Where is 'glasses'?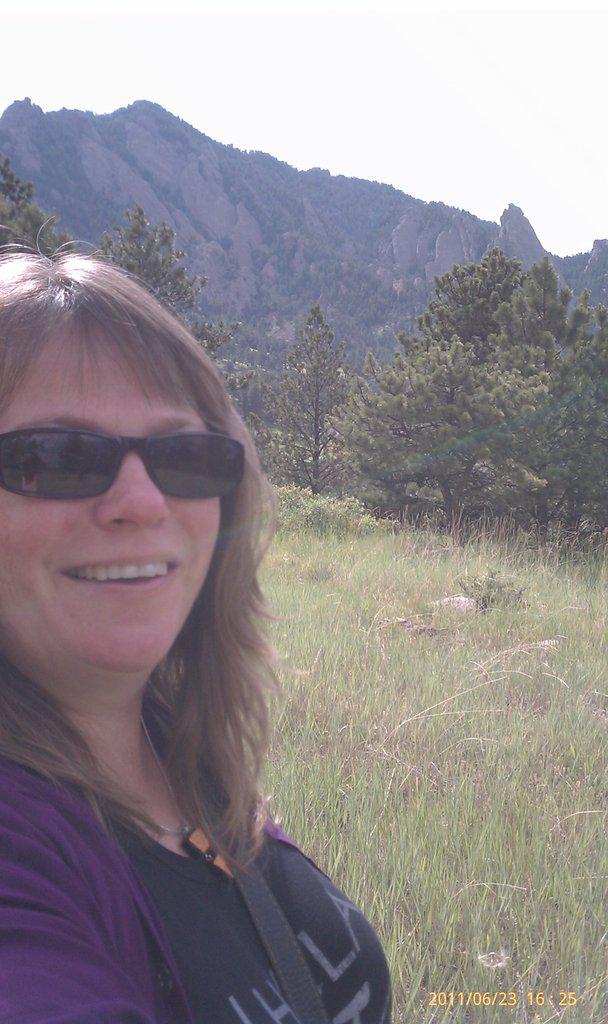
(8,411,231,510).
